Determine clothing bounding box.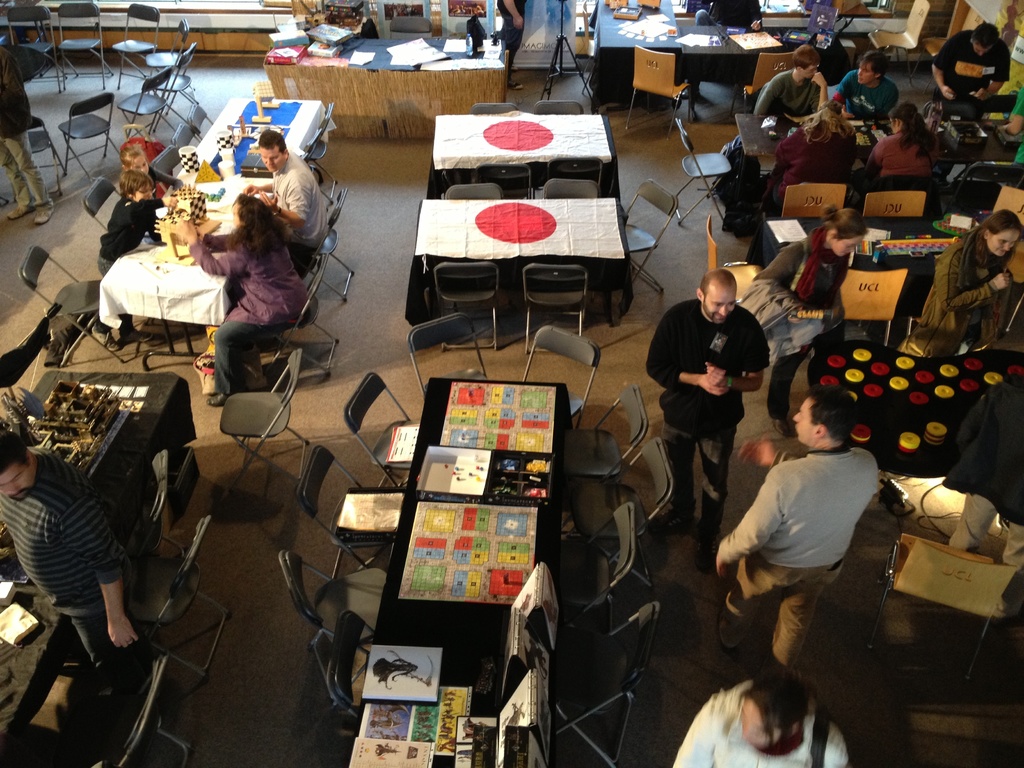
Determined: [left=216, top=322, right=253, bottom=403].
